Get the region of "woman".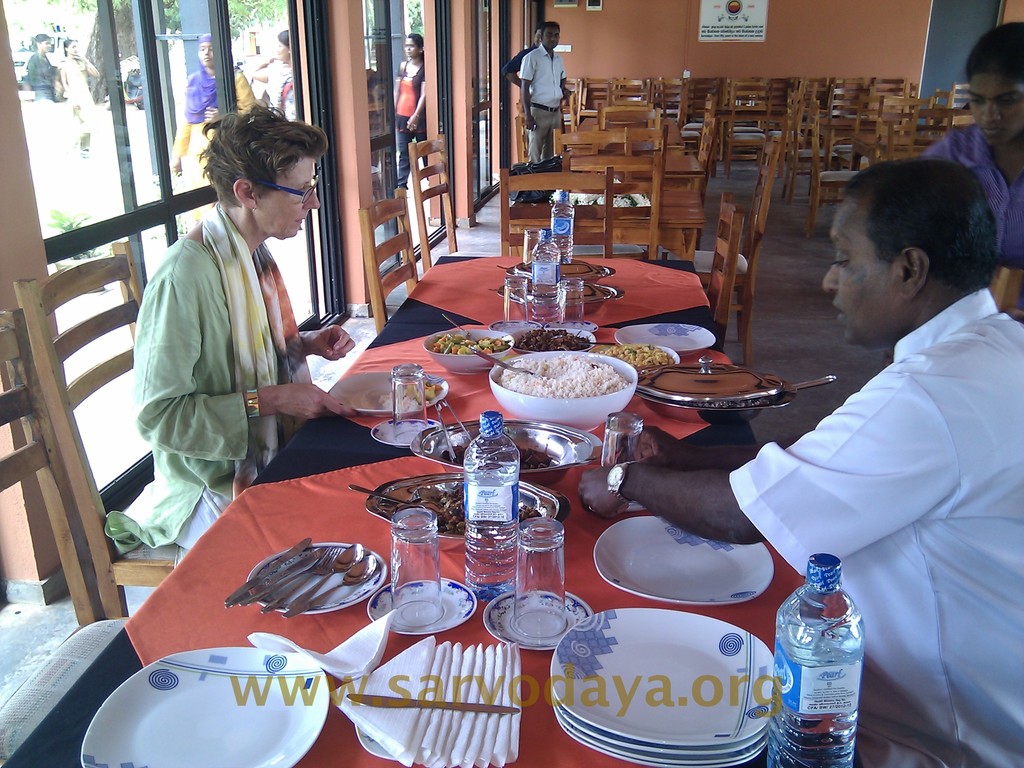
51 35 100 156.
